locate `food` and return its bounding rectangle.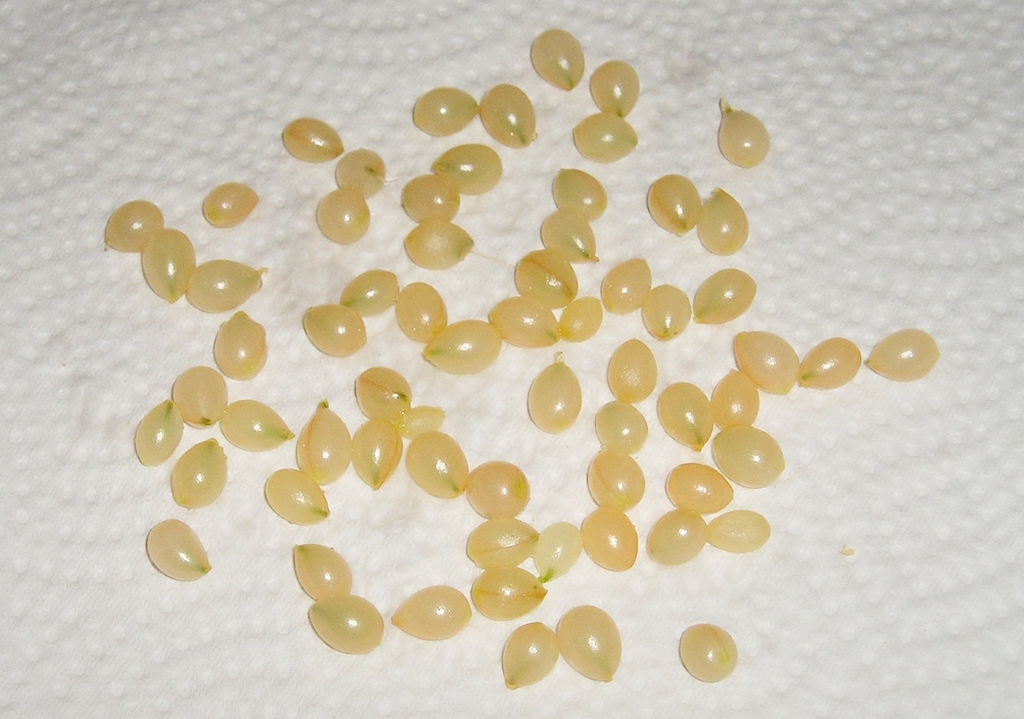
detection(340, 266, 399, 316).
